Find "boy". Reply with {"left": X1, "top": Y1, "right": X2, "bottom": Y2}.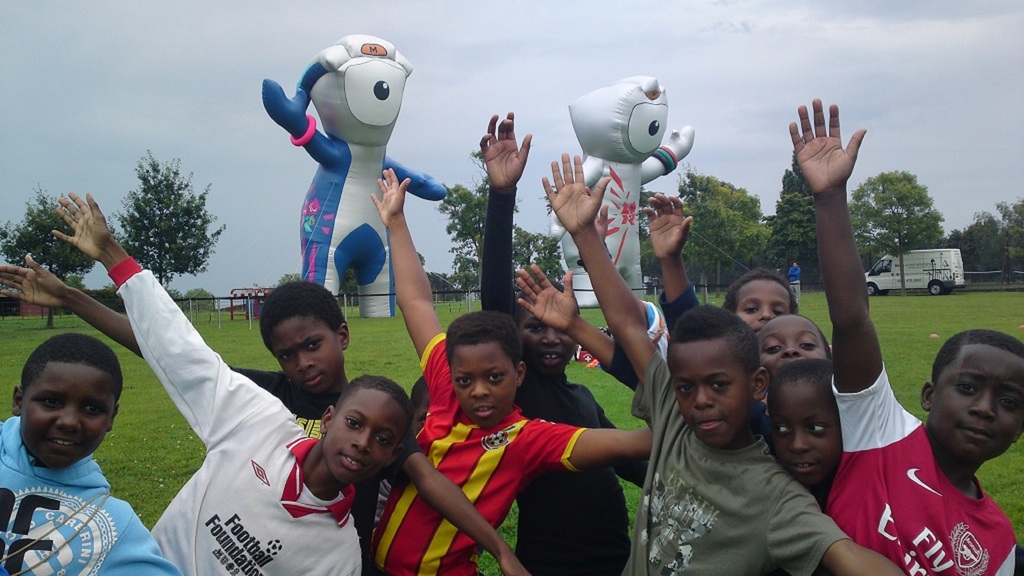
{"left": 0, "top": 325, "right": 138, "bottom": 572}.
